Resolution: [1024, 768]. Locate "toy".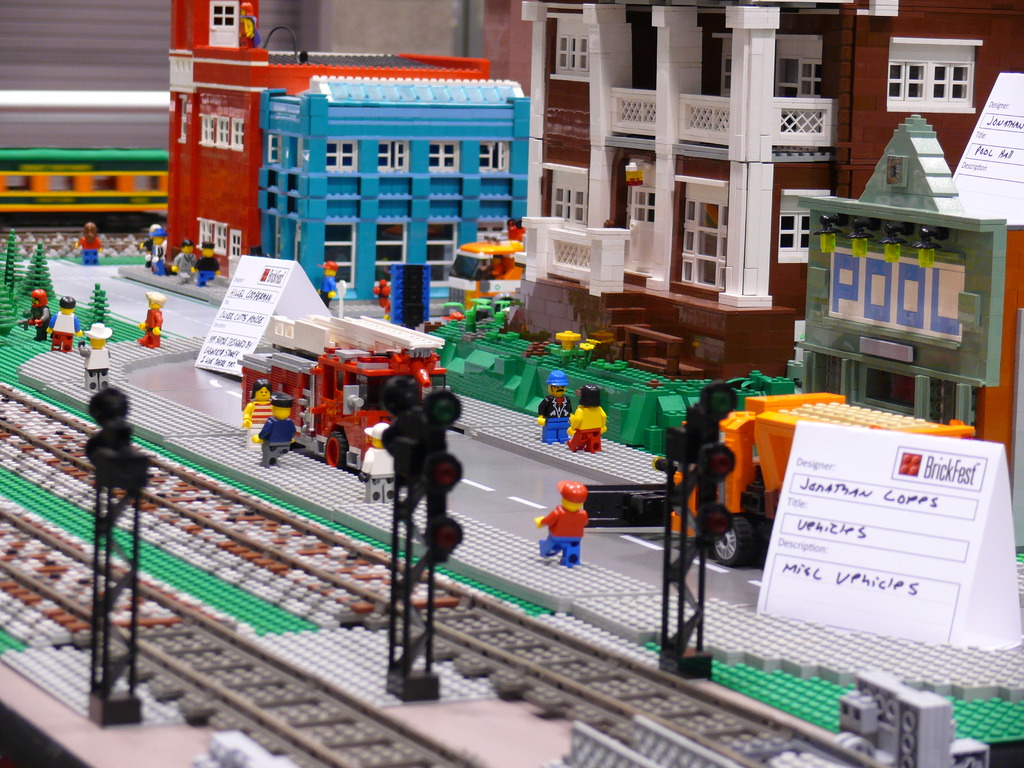
<box>317,262,337,305</box>.
